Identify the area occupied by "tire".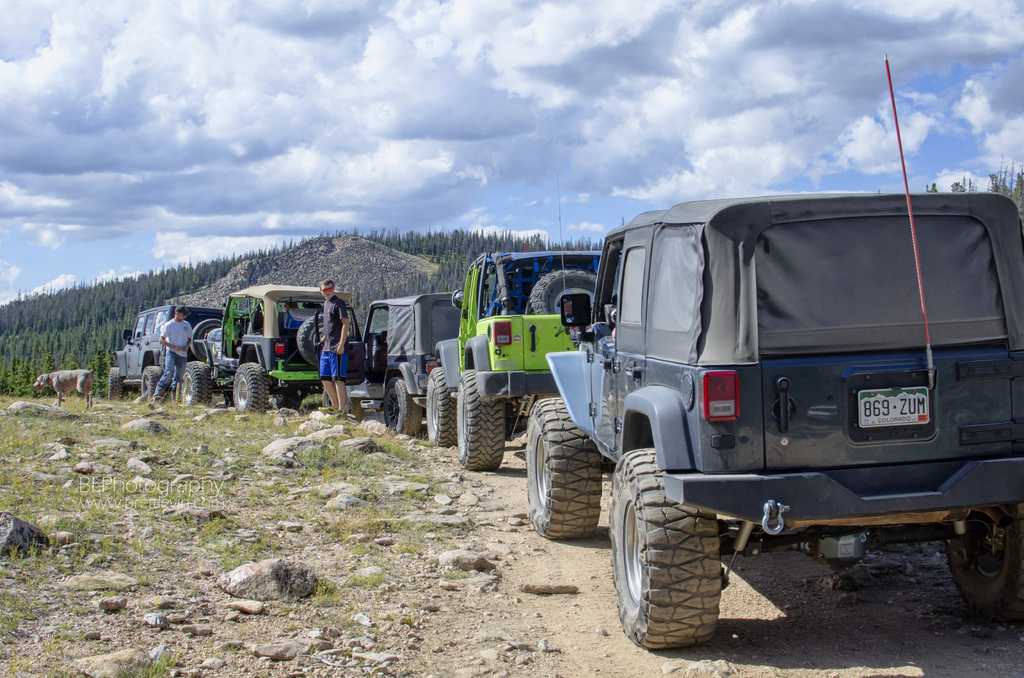
Area: bbox(607, 444, 712, 648).
